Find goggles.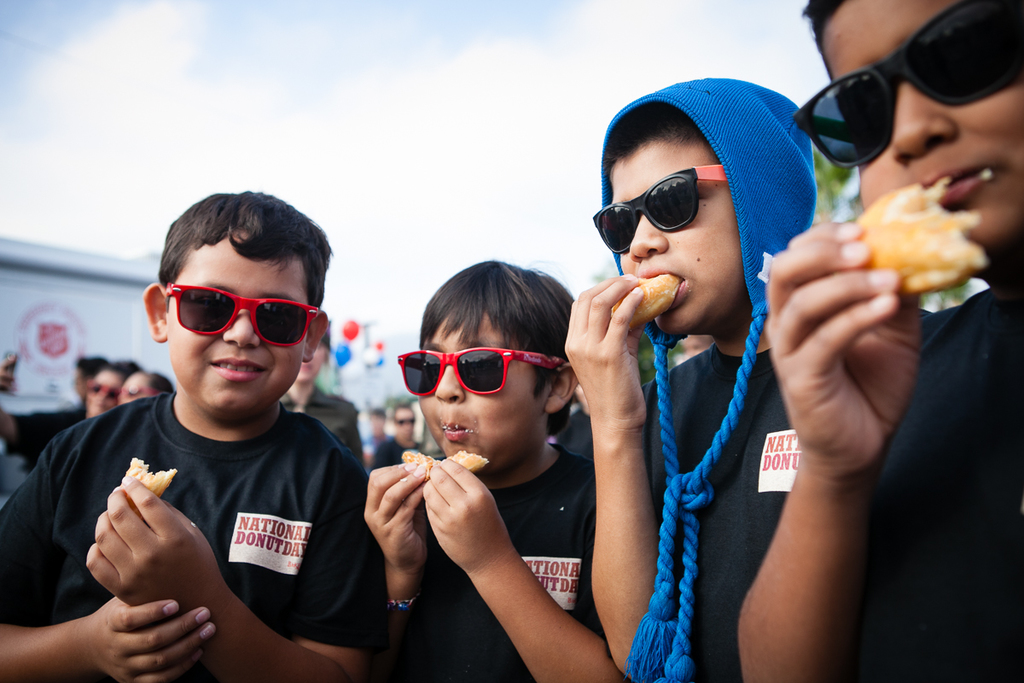
left=393, top=411, right=423, bottom=430.
